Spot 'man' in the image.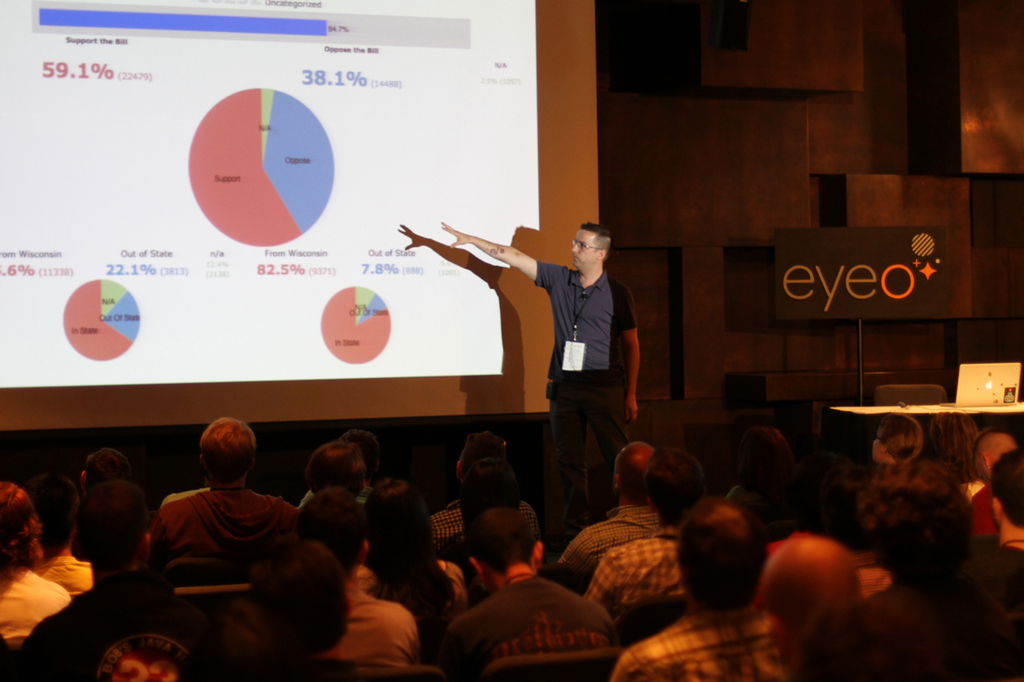
'man' found at bbox=(19, 470, 96, 602).
